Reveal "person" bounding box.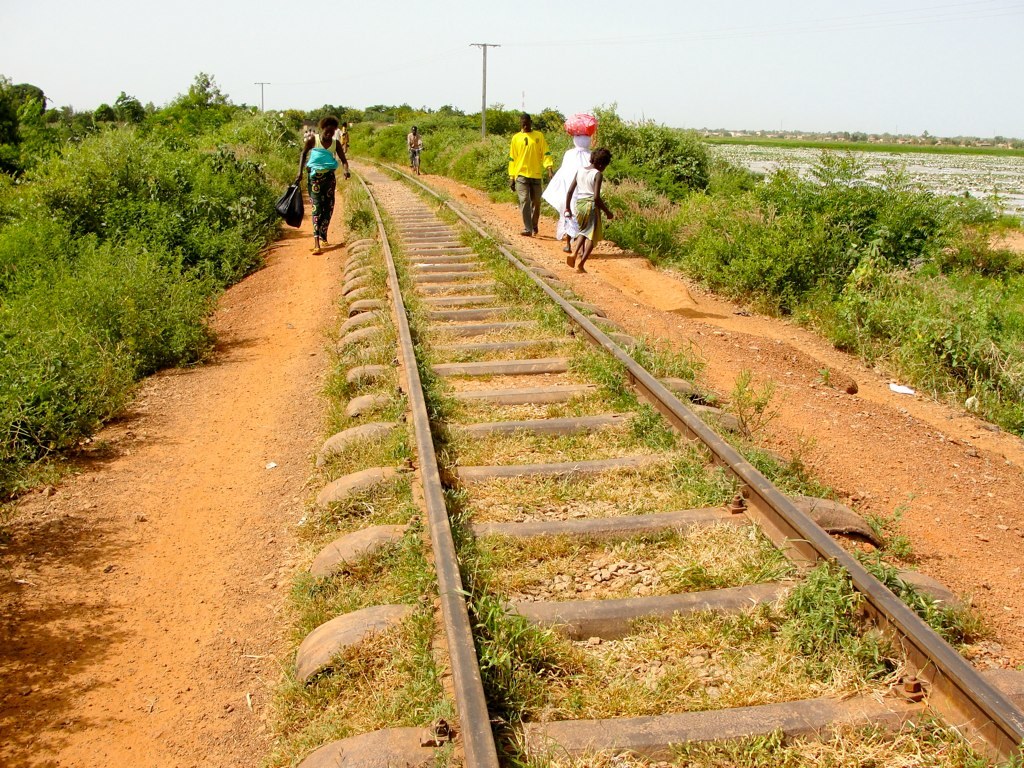
Revealed: (541, 128, 592, 235).
